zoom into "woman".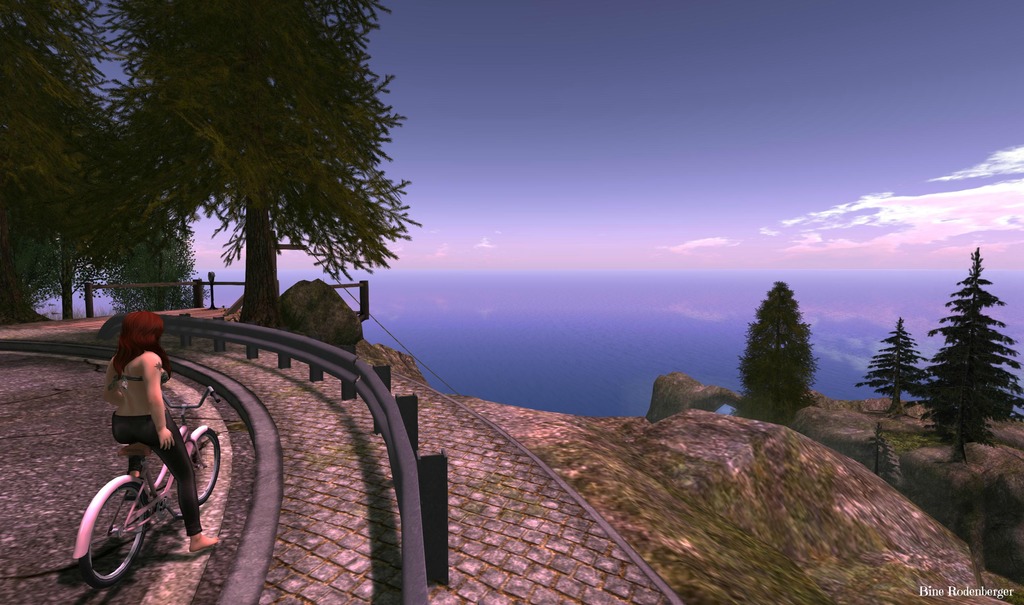
Zoom target: <box>88,327,200,563</box>.
